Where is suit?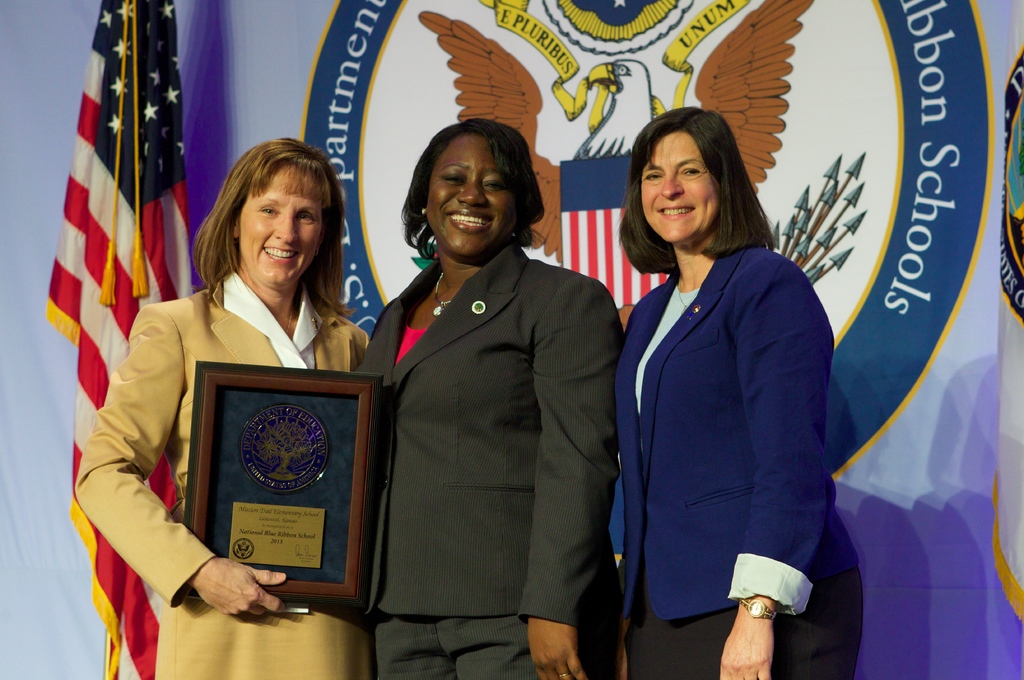
[left=615, top=242, right=866, bottom=679].
